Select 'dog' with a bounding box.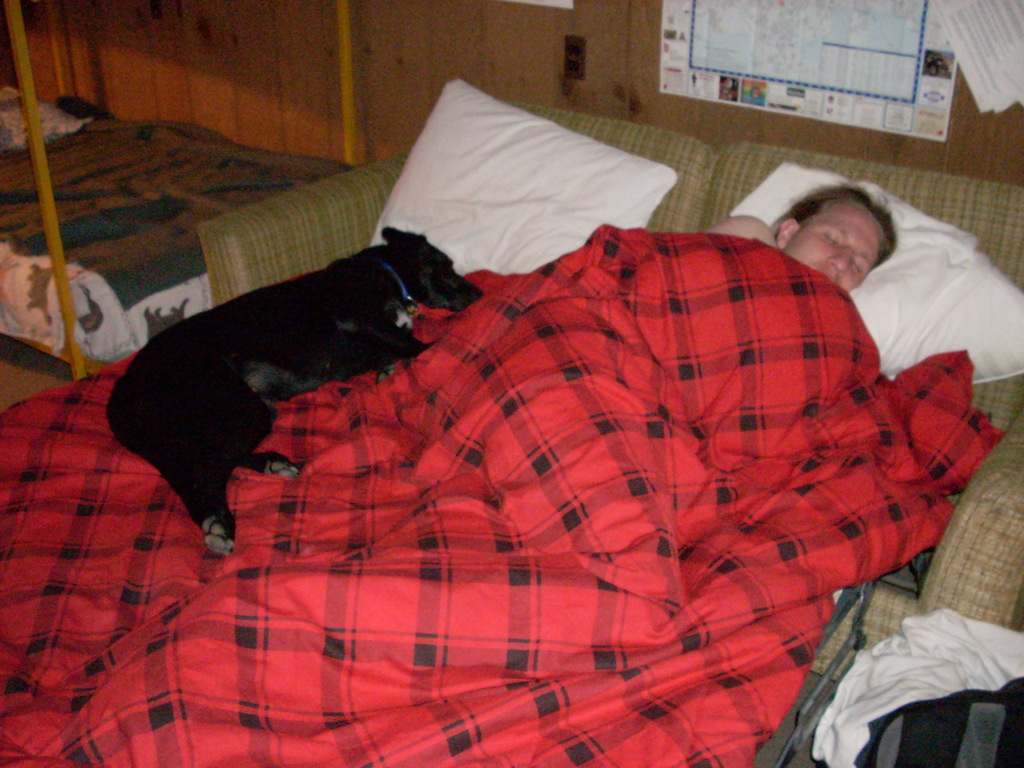
Rect(108, 221, 489, 550).
